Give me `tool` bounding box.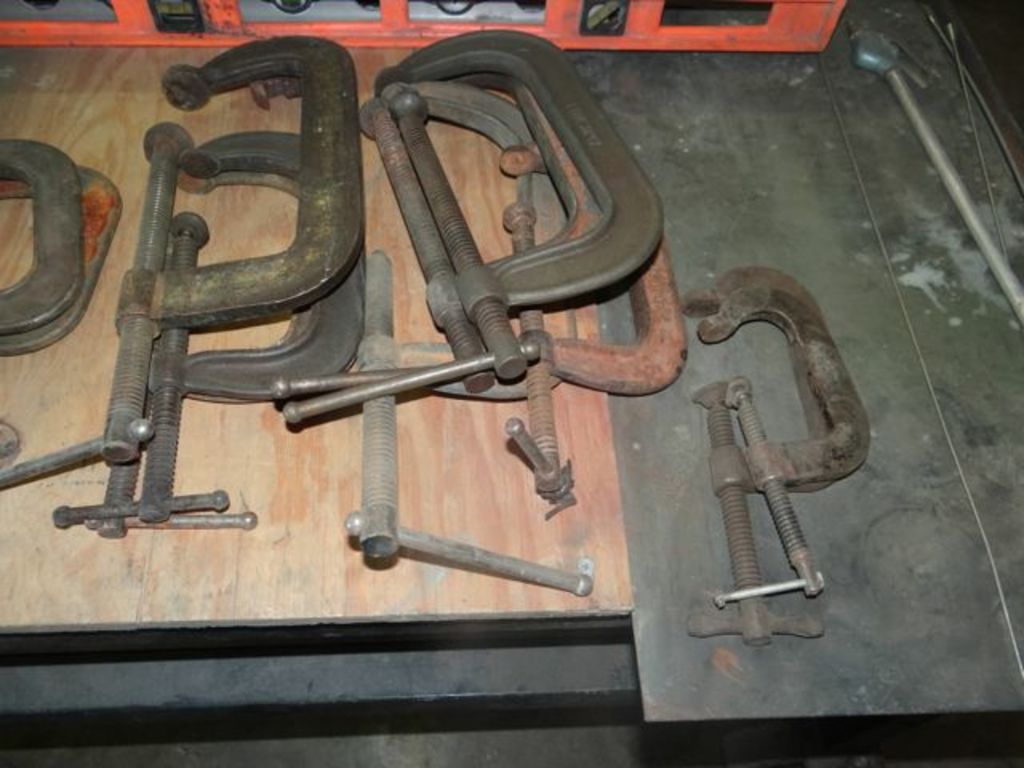
bbox(336, 62, 699, 608).
